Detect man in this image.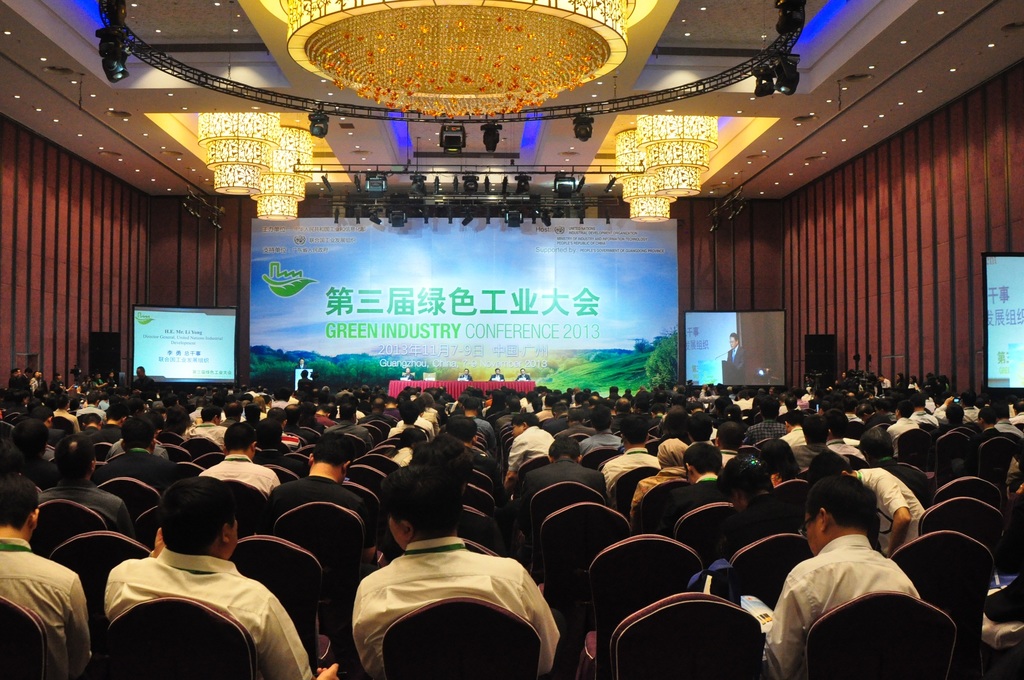
Detection: <bbox>188, 394, 210, 427</bbox>.
